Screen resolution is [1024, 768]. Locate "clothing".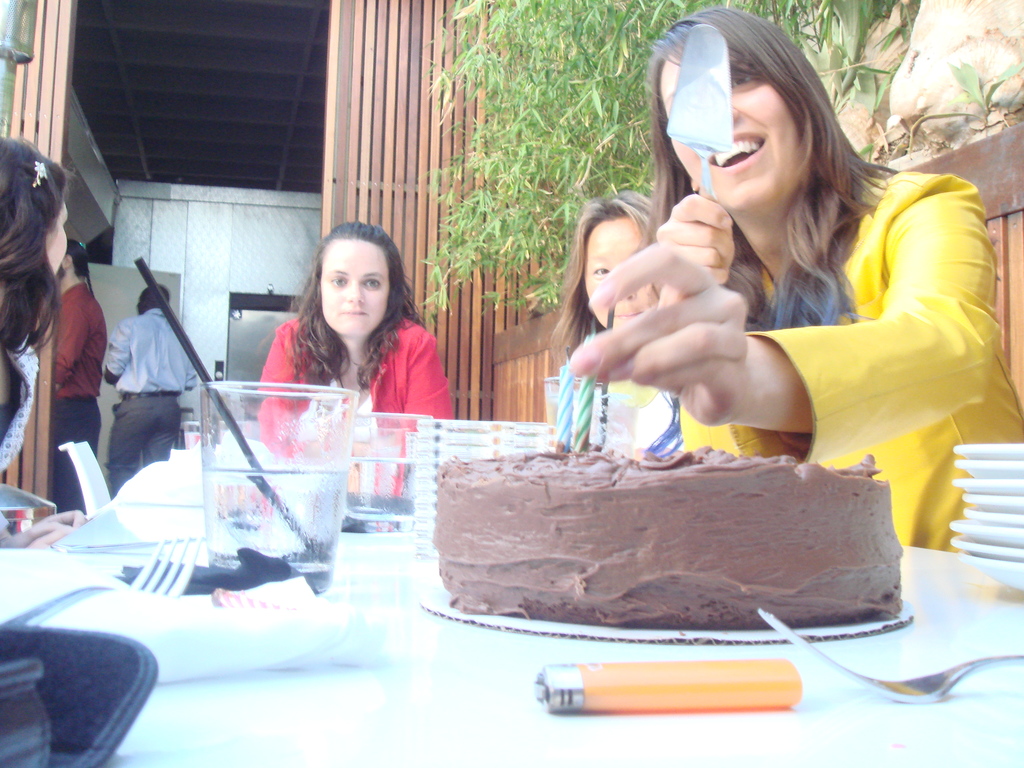
detection(255, 316, 454, 493).
